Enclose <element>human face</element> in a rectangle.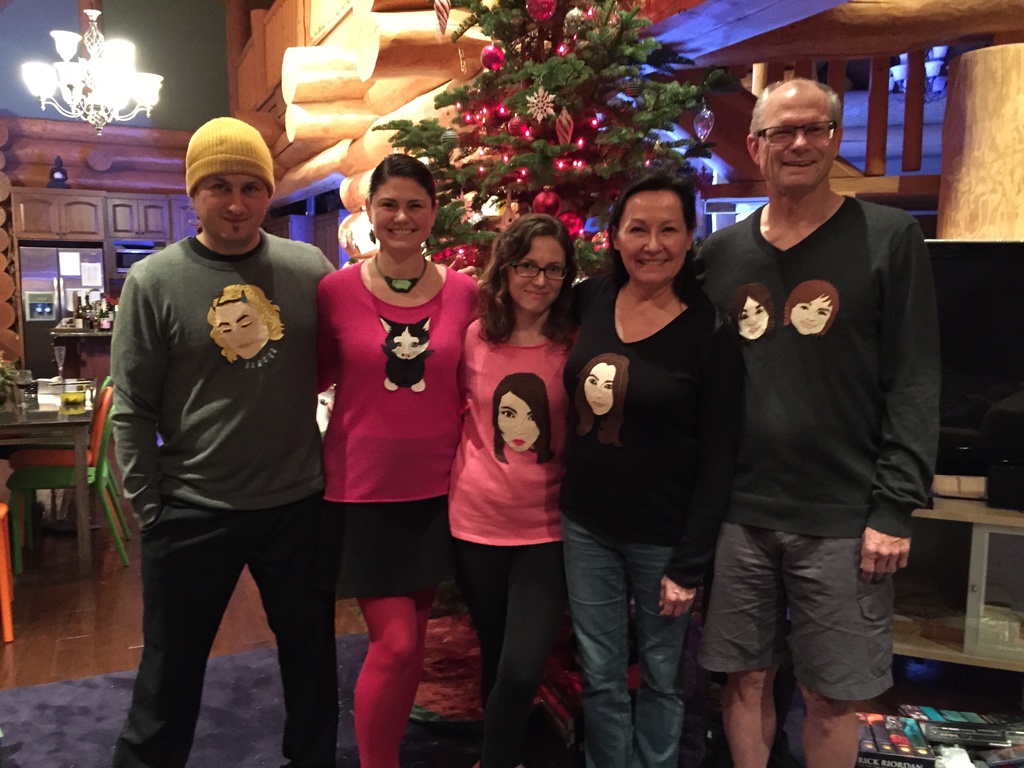
region(620, 192, 685, 283).
